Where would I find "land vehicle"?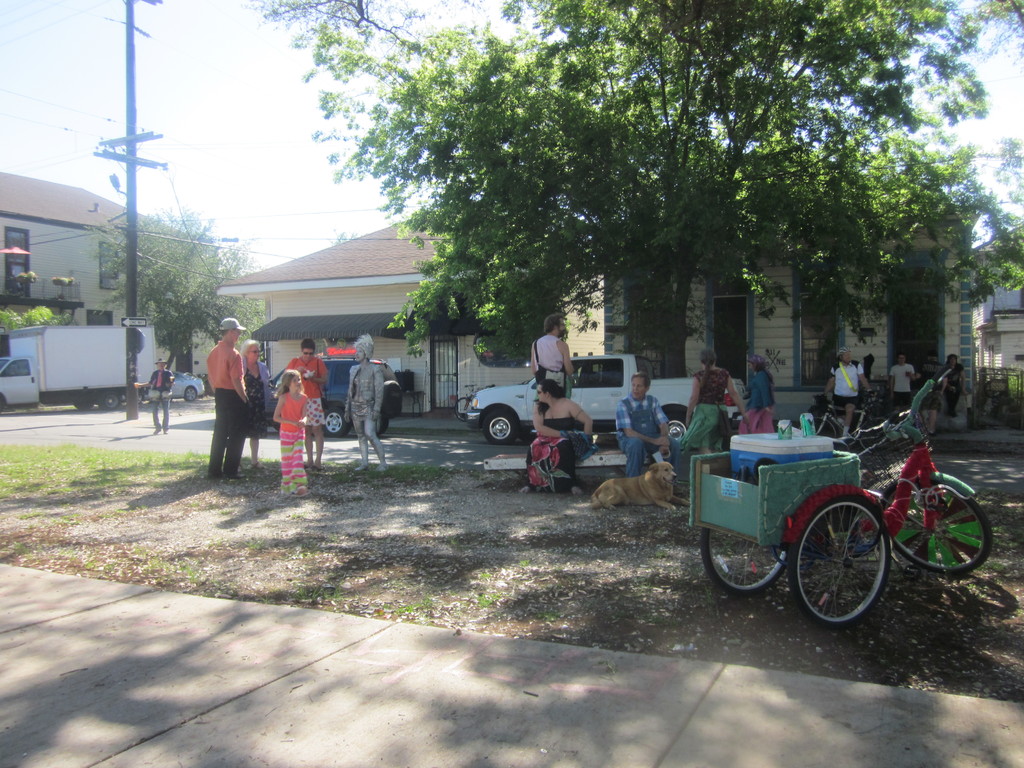
At bbox=(267, 352, 404, 438).
